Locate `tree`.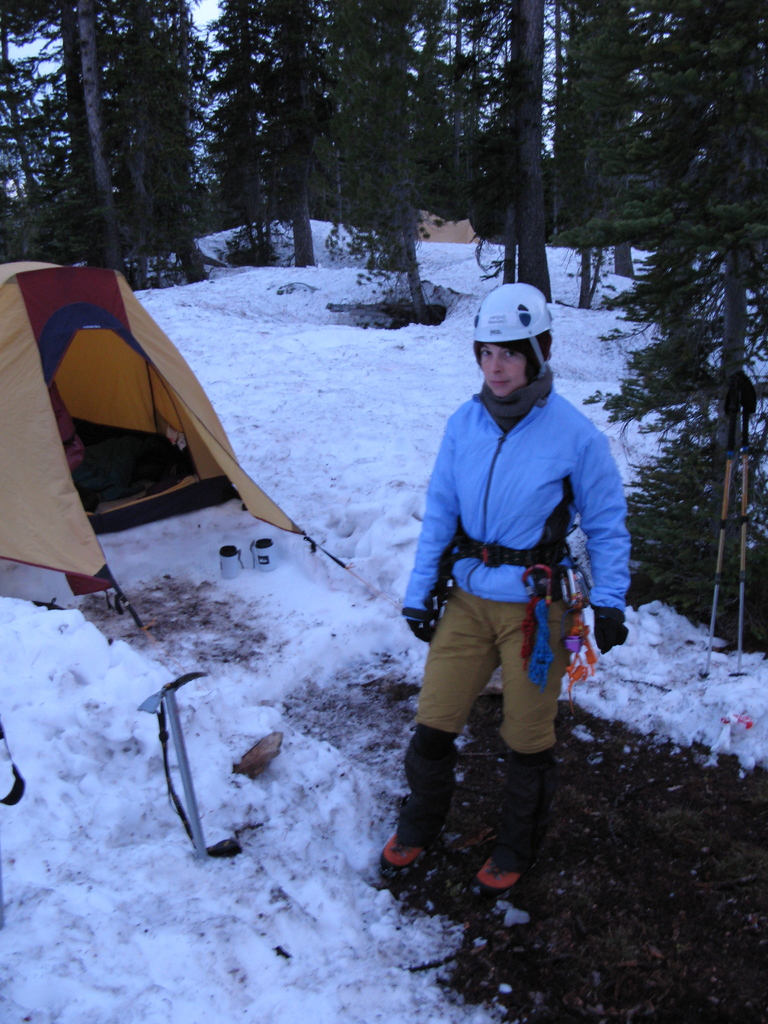
Bounding box: <region>220, 0, 349, 271</region>.
